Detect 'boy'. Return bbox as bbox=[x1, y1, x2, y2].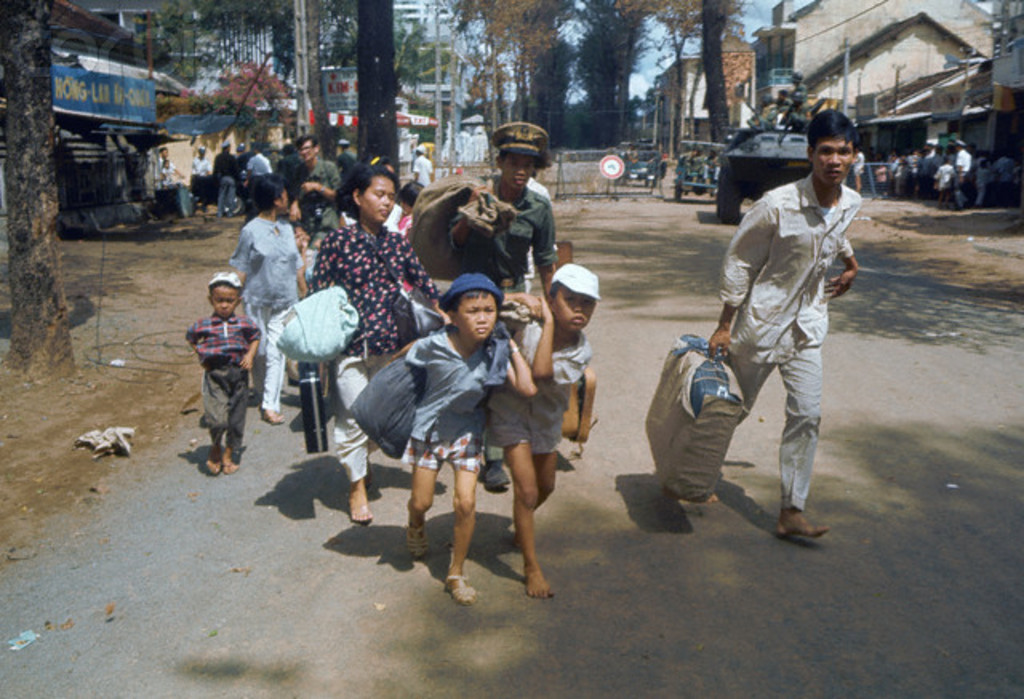
bbox=[184, 272, 272, 470].
